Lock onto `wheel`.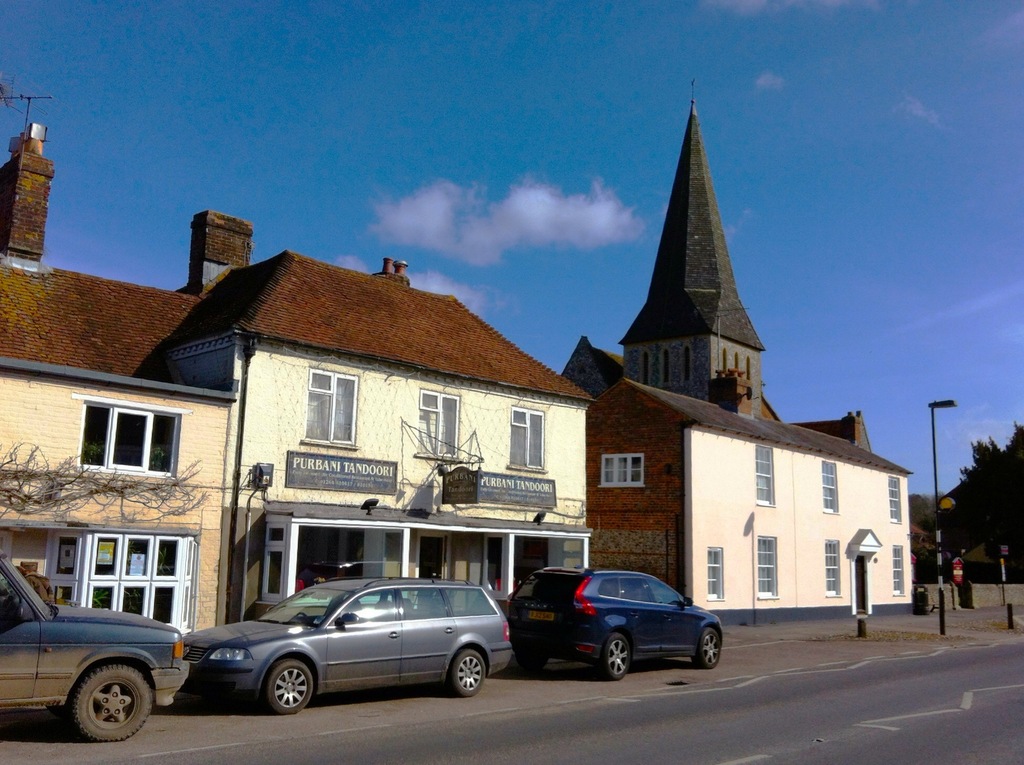
Locked: <region>453, 651, 490, 700</region>.
